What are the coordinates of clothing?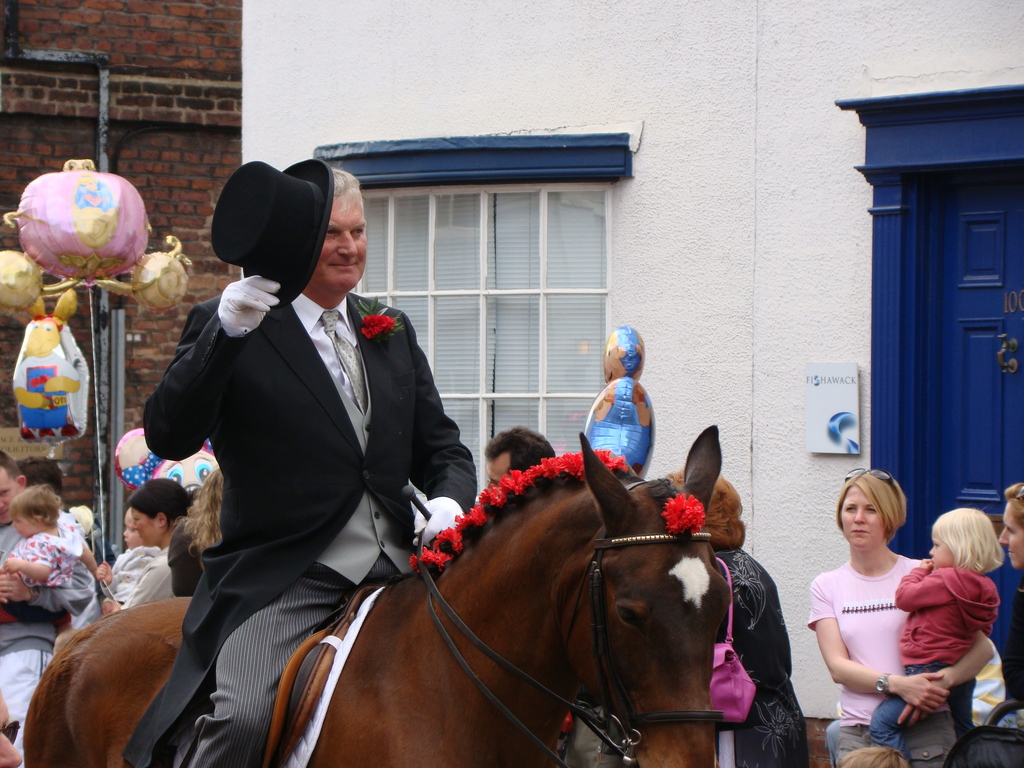
(left=104, top=547, right=195, bottom=610).
